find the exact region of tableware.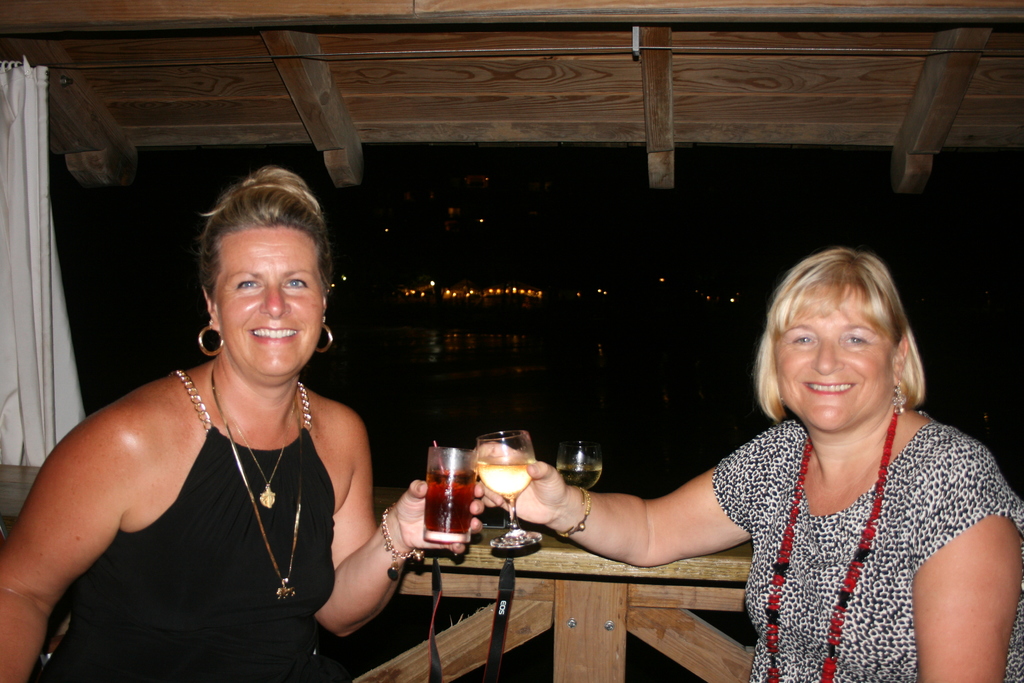
Exact region: [x1=477, y1=431, x2=544, y2=554].
